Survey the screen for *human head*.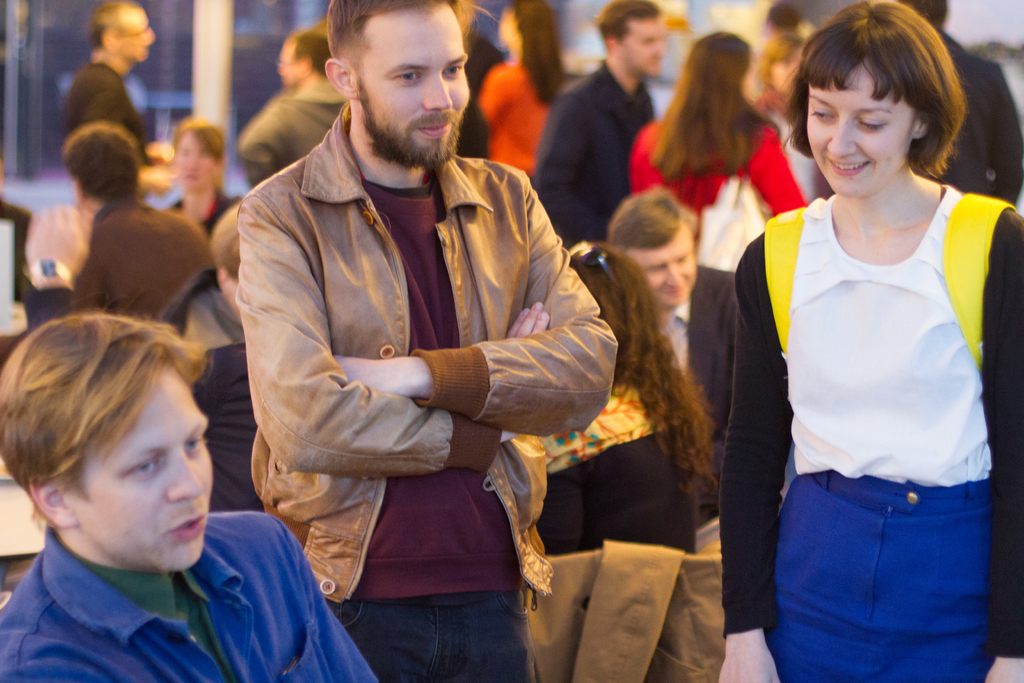
Survey found: 11:293:227:583.
